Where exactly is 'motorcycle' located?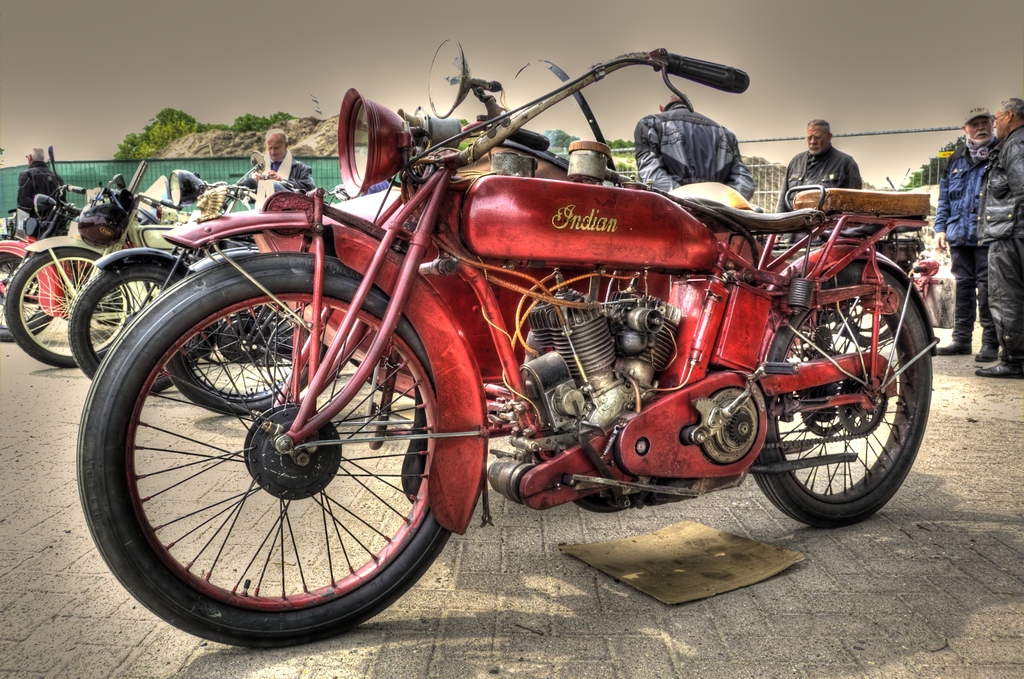
Its bounding box is 70:169:255:392.
